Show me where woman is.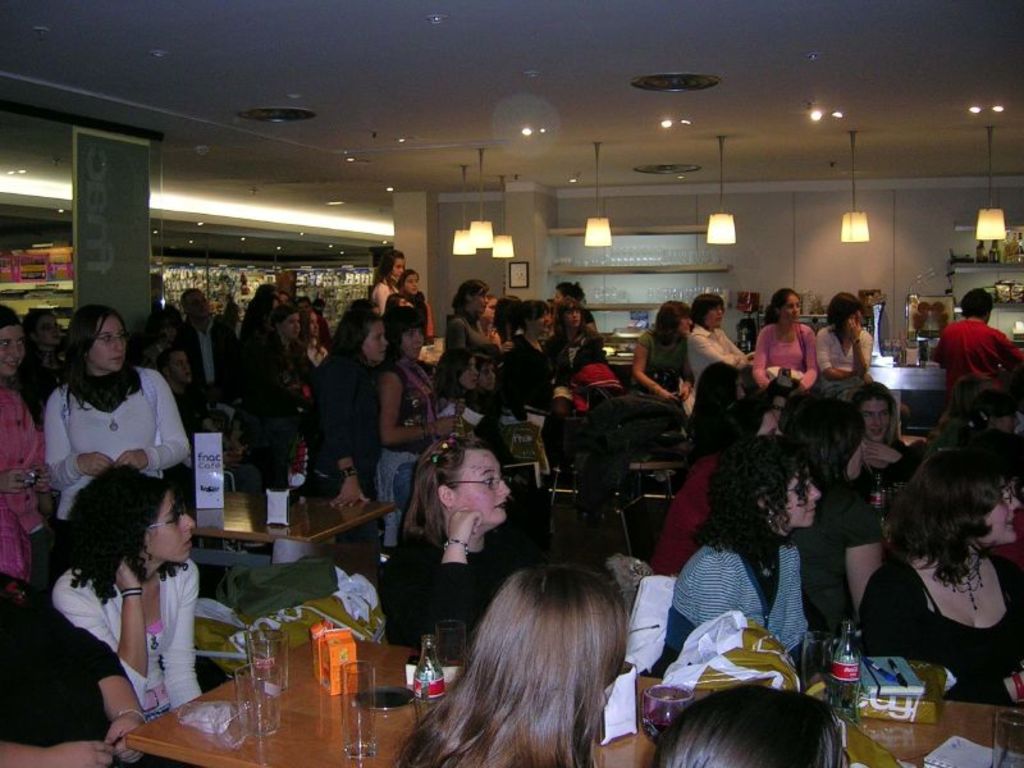
woman is at <region>0, 306, 51, 585</region>.
